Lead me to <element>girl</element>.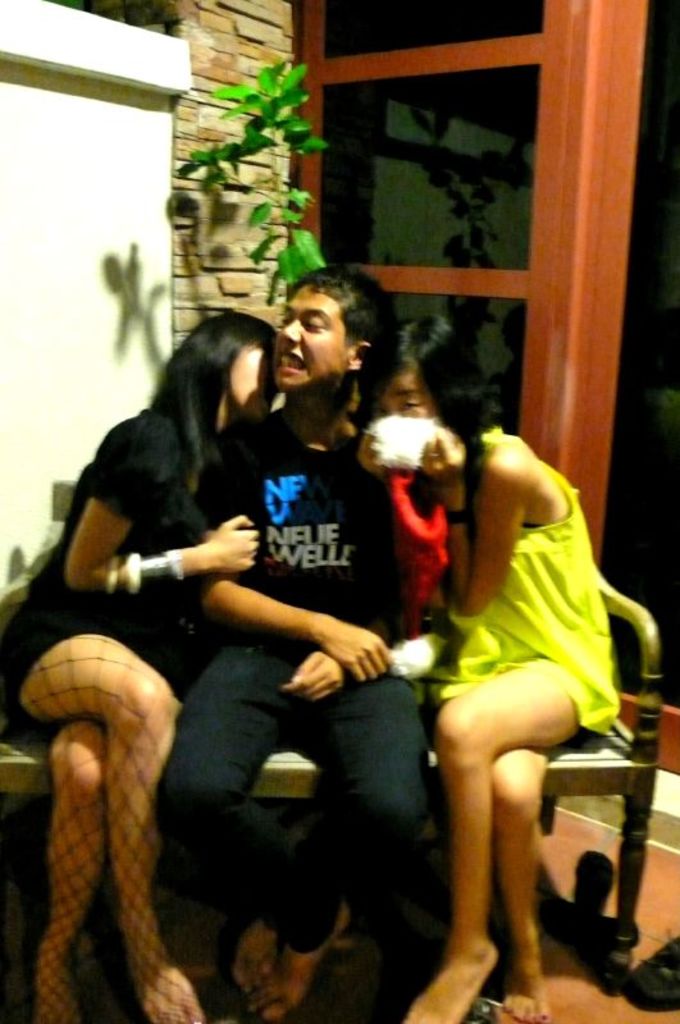
Lead to {"left": 343, "top": 307, "right": 622, "bottom": 1019}.
